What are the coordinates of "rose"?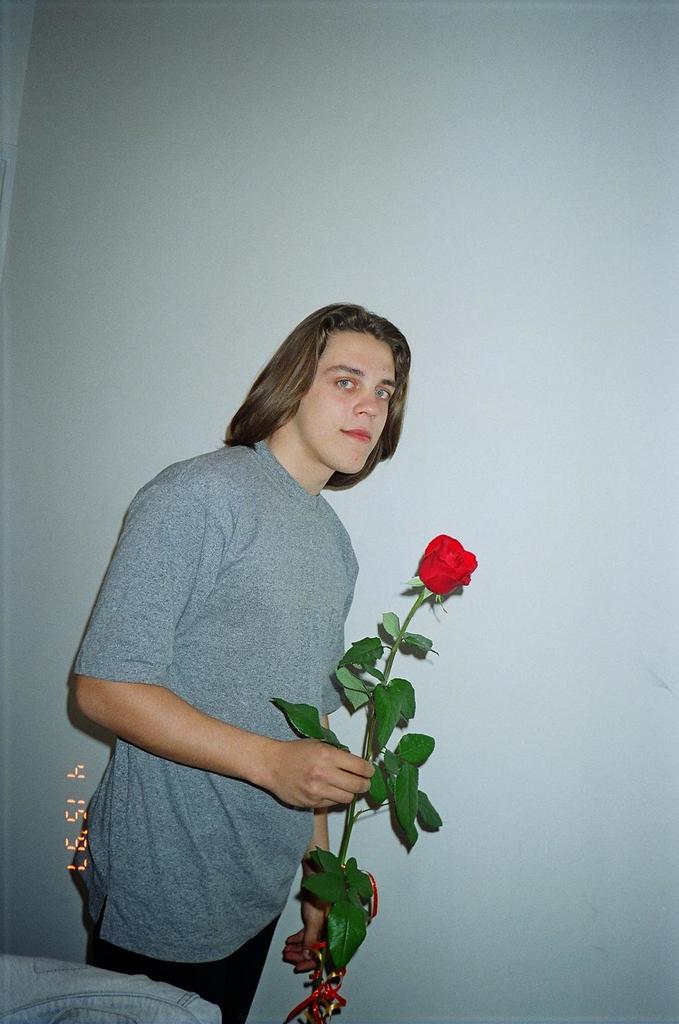
416,531,475,597.
